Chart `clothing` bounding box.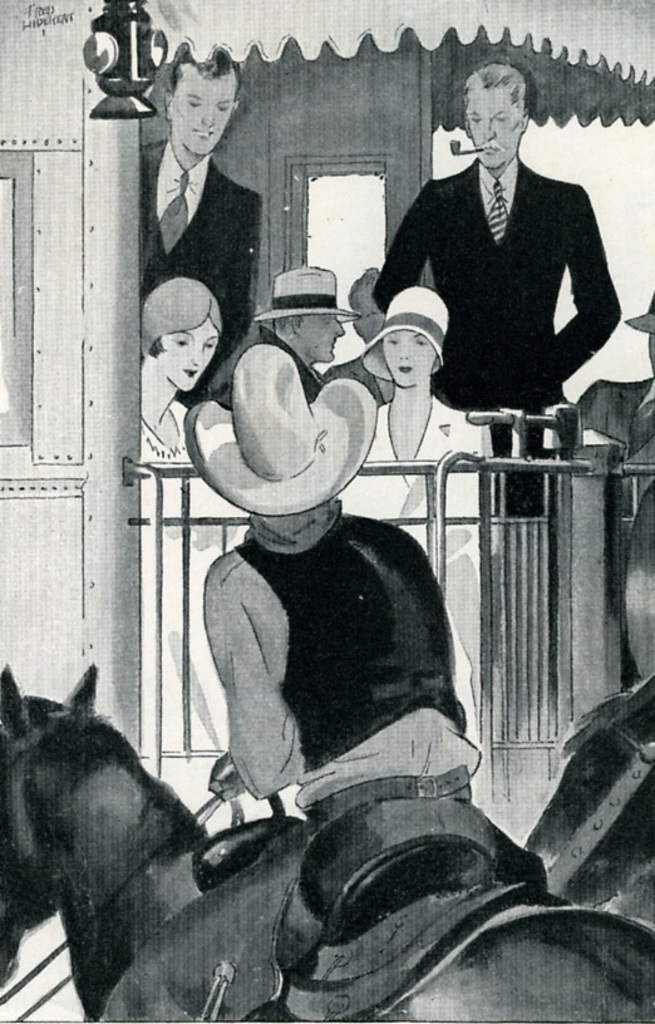
Charted: bbox(227, 321, 324, 404).
